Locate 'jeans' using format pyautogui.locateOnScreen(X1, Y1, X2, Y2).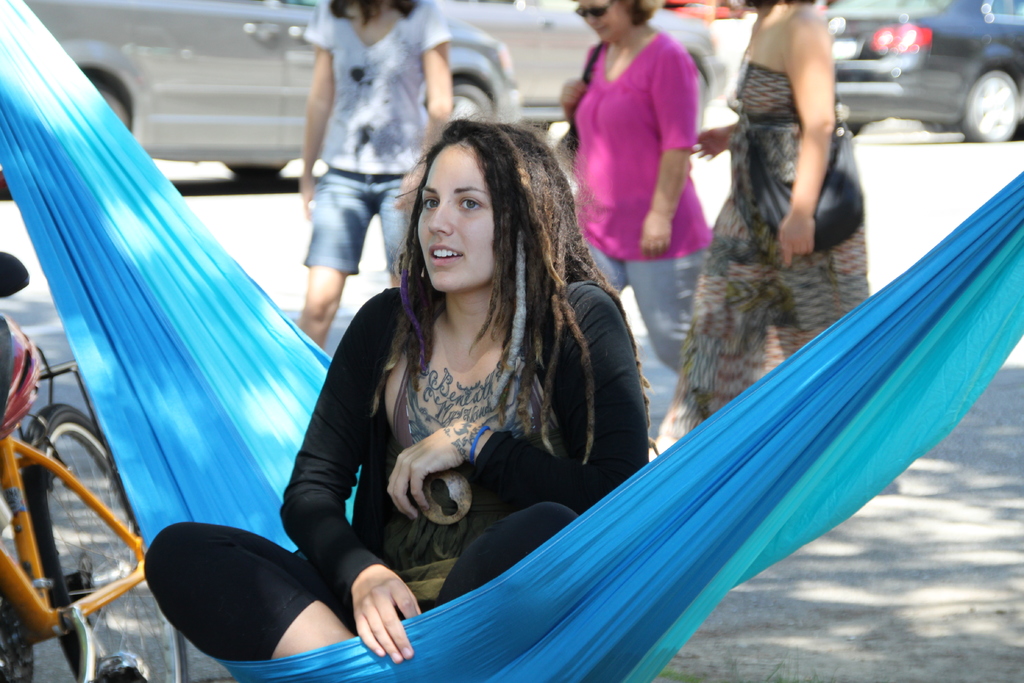
pyautogui.locateOnScreen(587, 245, 710, 375).
